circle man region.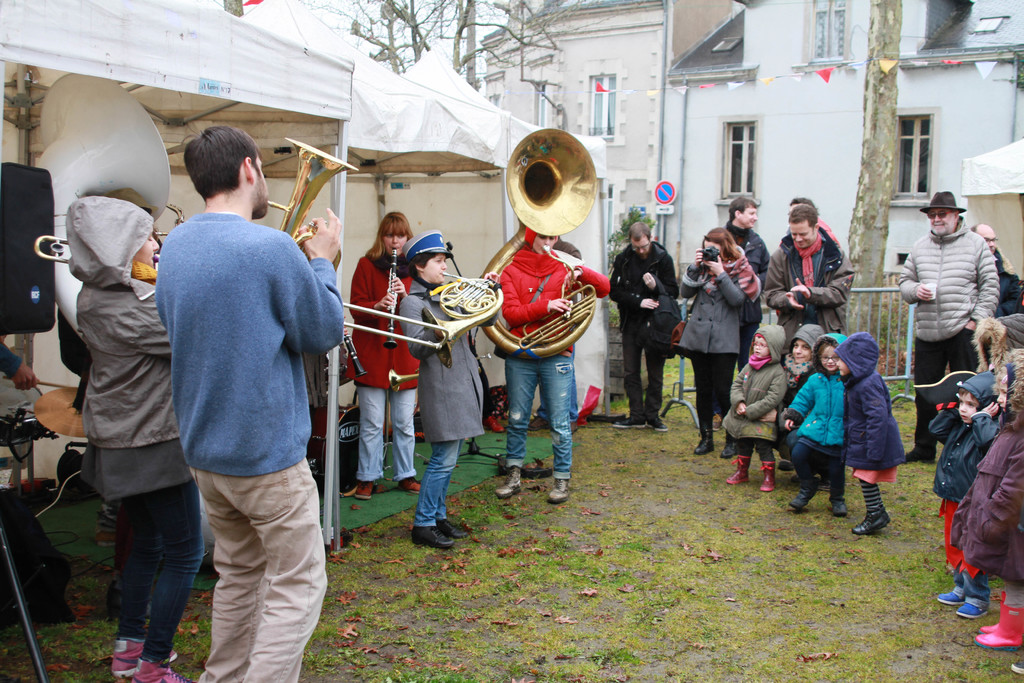
Region: select_region(609, 222, 674, 432).
